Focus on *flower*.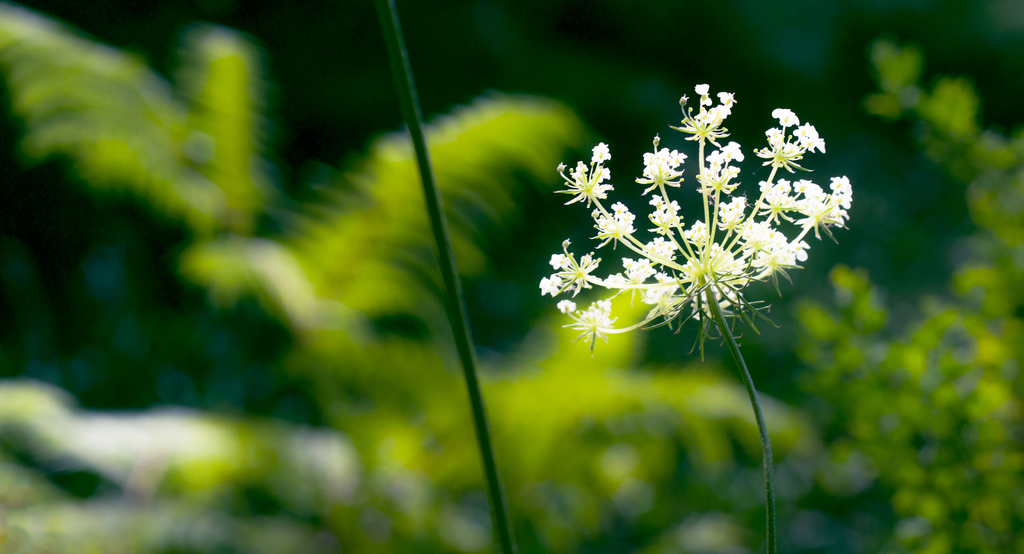
Focused at bbox=(560, 297, 577, 316).
